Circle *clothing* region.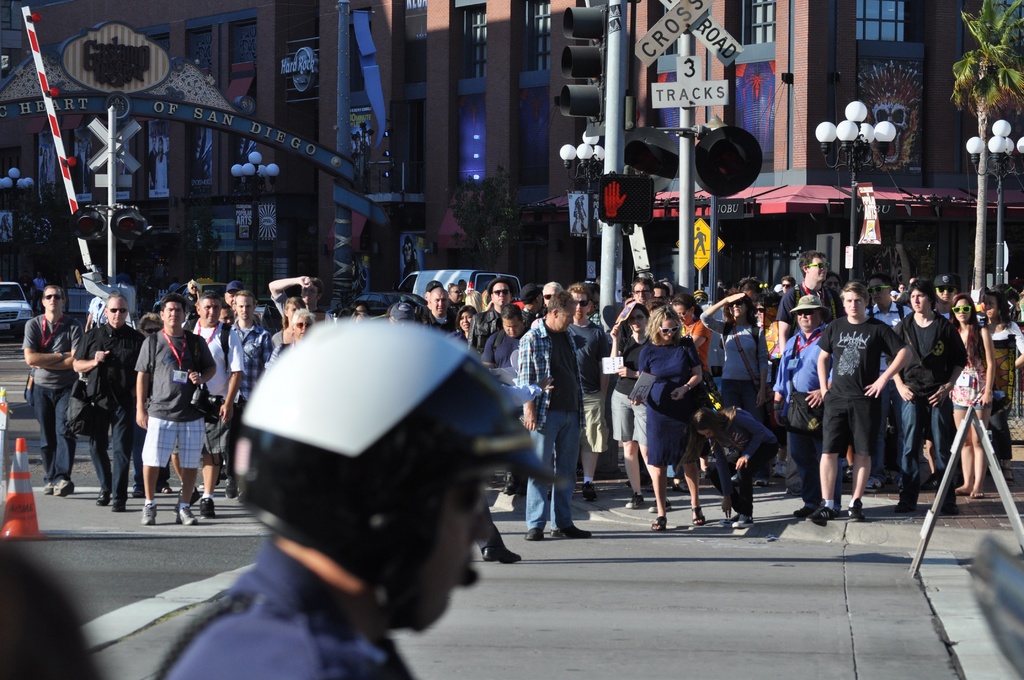
Region: x1=698 y1=309 x2=773 y2=436.
